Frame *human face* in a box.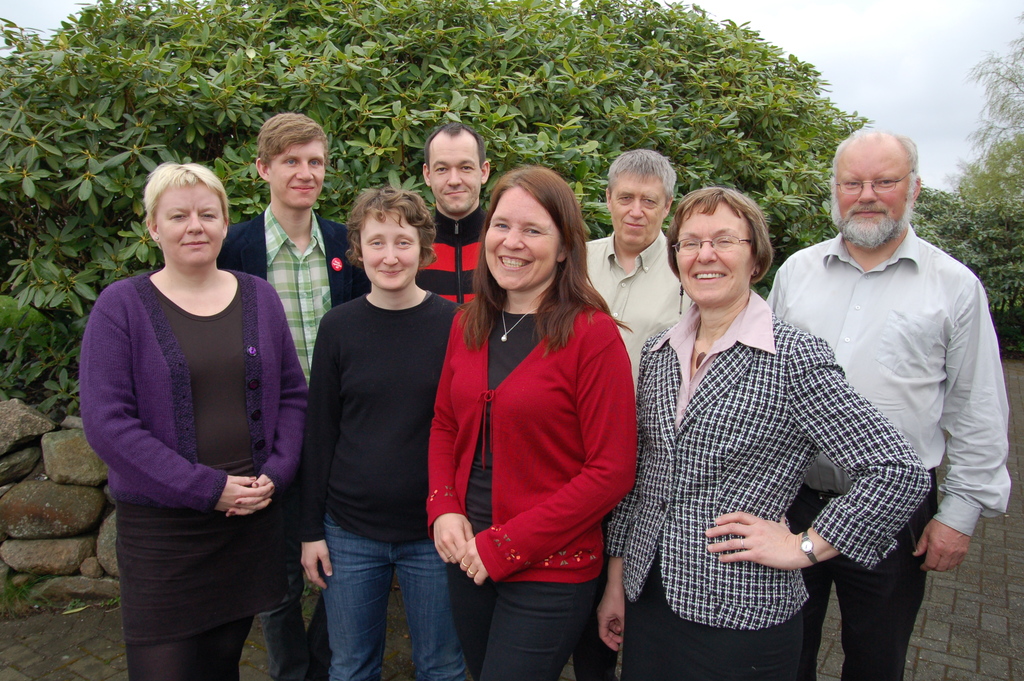
crop(158, 186, 223, 262).
